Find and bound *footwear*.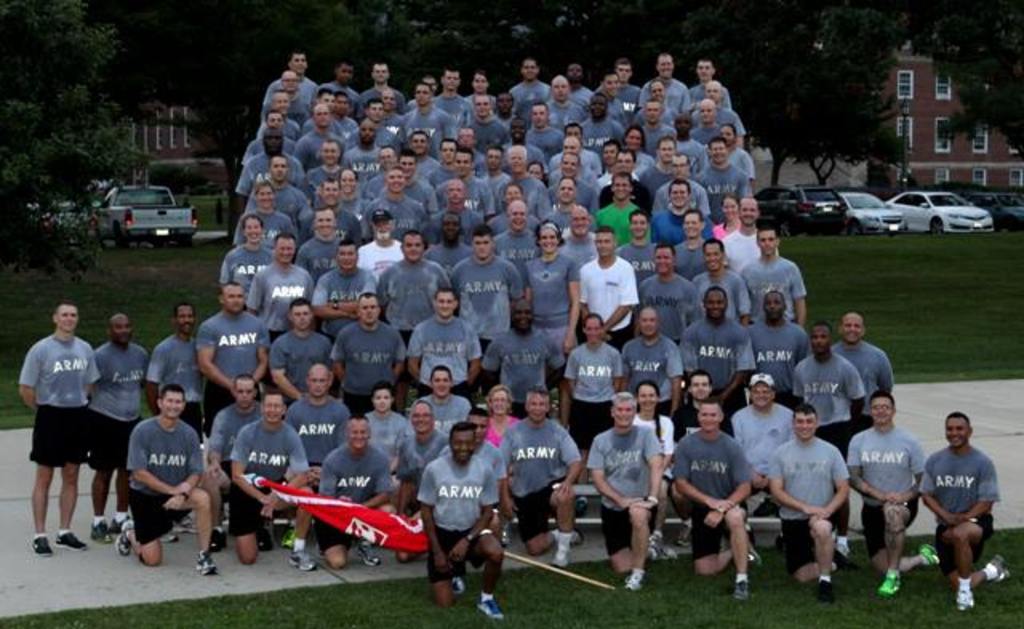
Bound: (x1=109, y1=515, x2=131, y2=536).
